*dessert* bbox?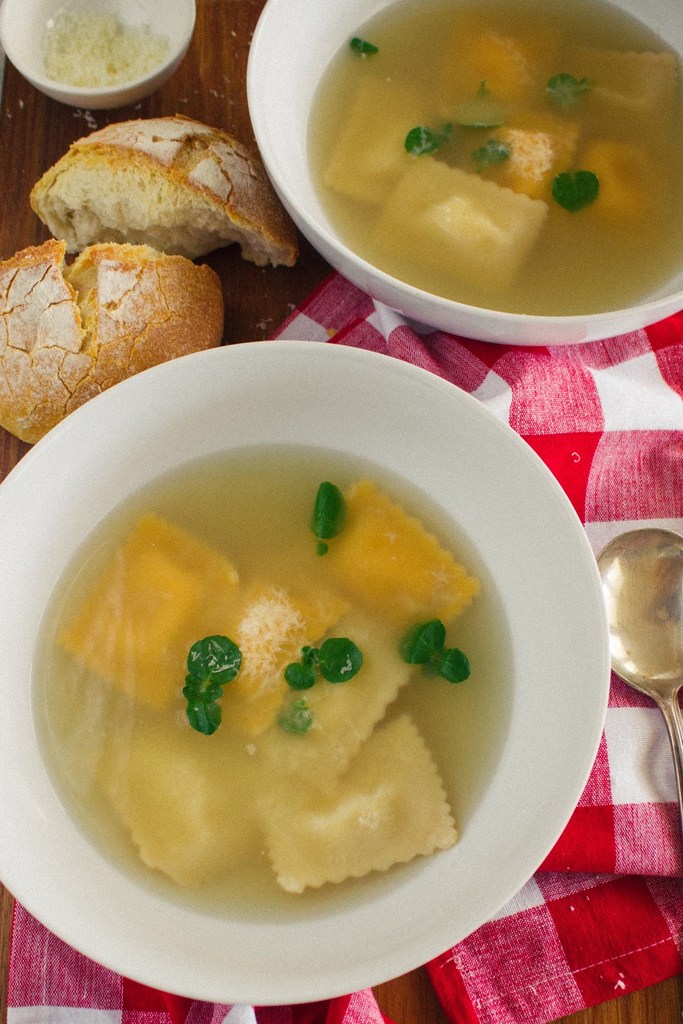
detection(0, 239, 247, 451)
